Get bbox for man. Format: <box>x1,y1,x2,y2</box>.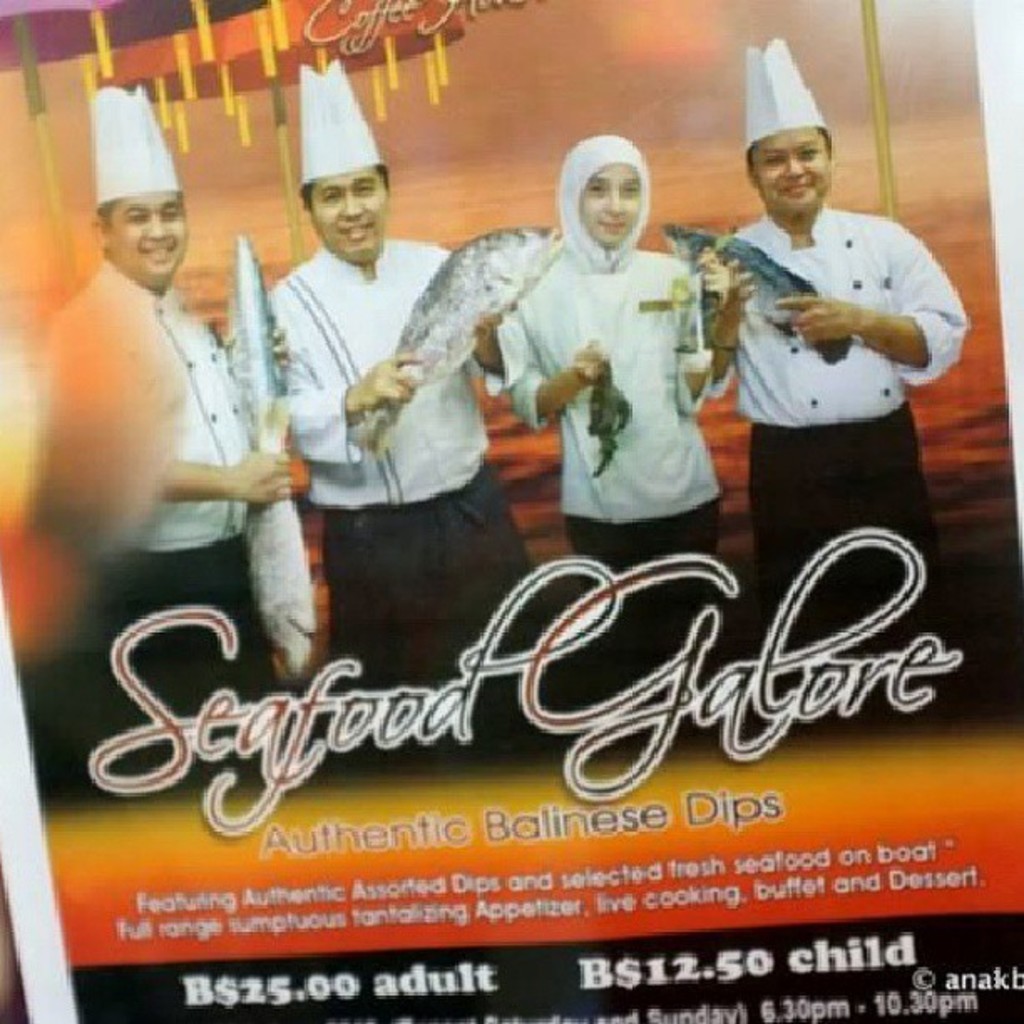
<box>678,87,965,594</box>.
